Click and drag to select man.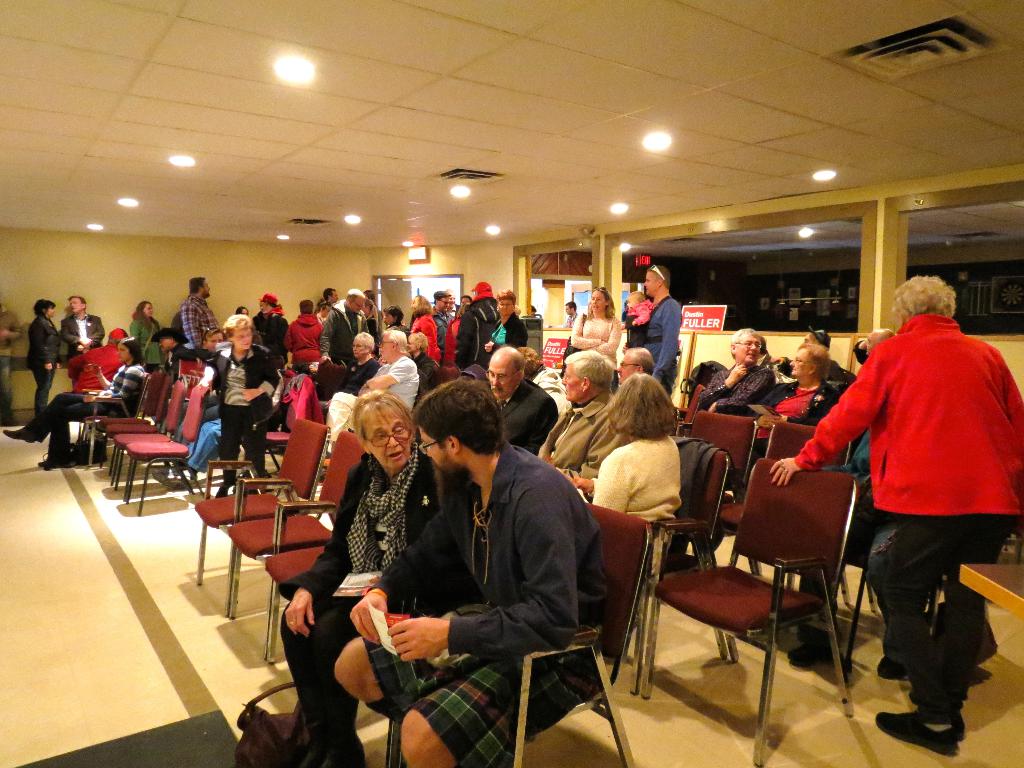
Selection: box(314, 291, 366, 371).
